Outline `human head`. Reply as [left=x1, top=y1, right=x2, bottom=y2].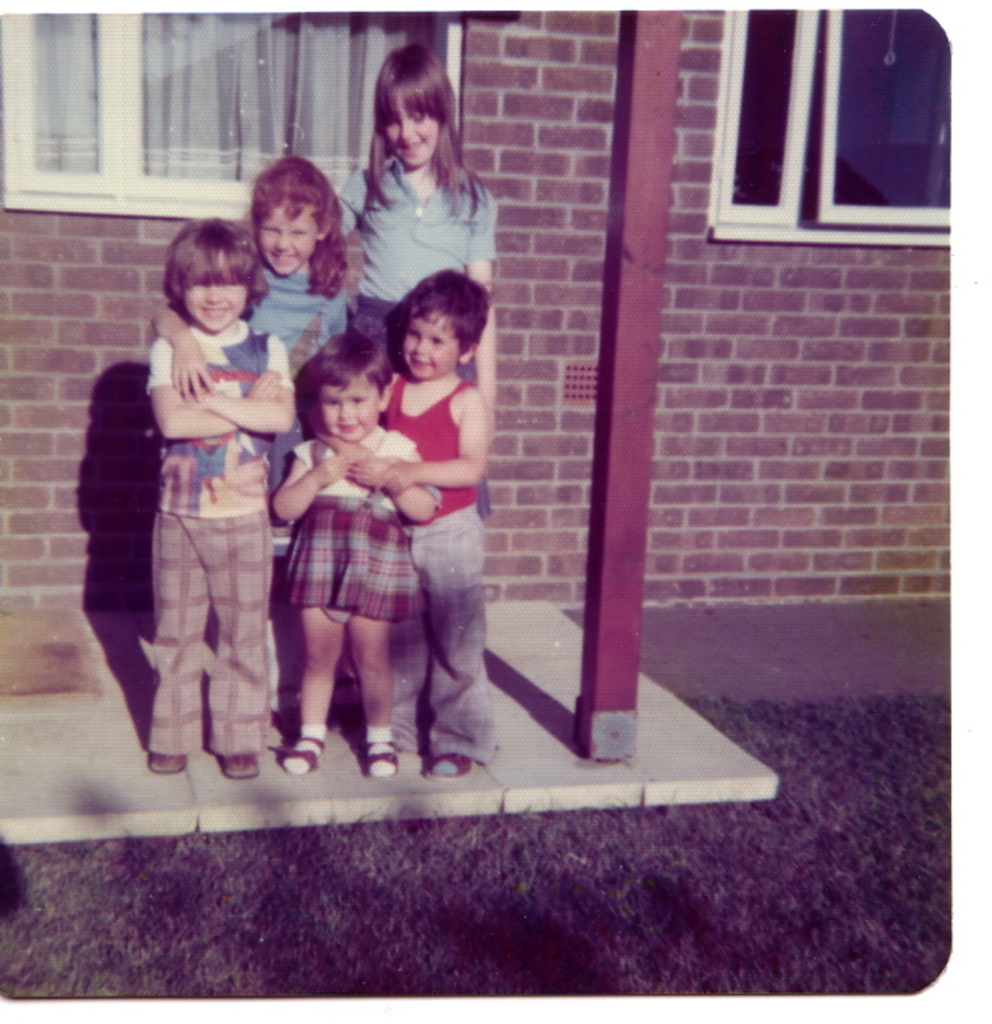
[left=397, top=265, right=489, bottom=381].
